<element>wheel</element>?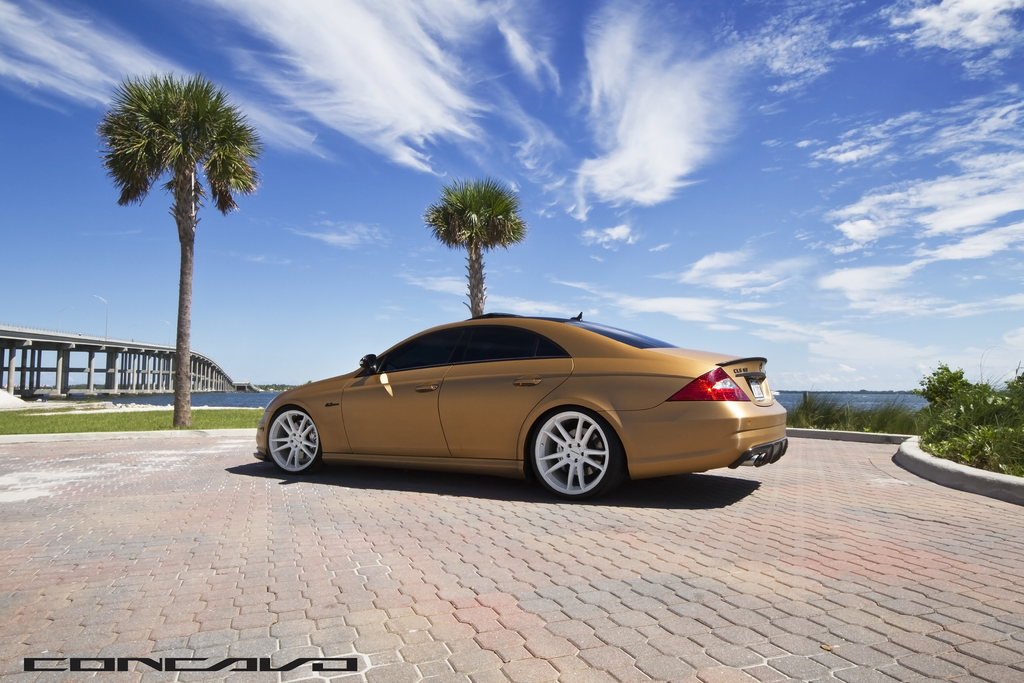
<region>532, 411, 617, 494</region>
